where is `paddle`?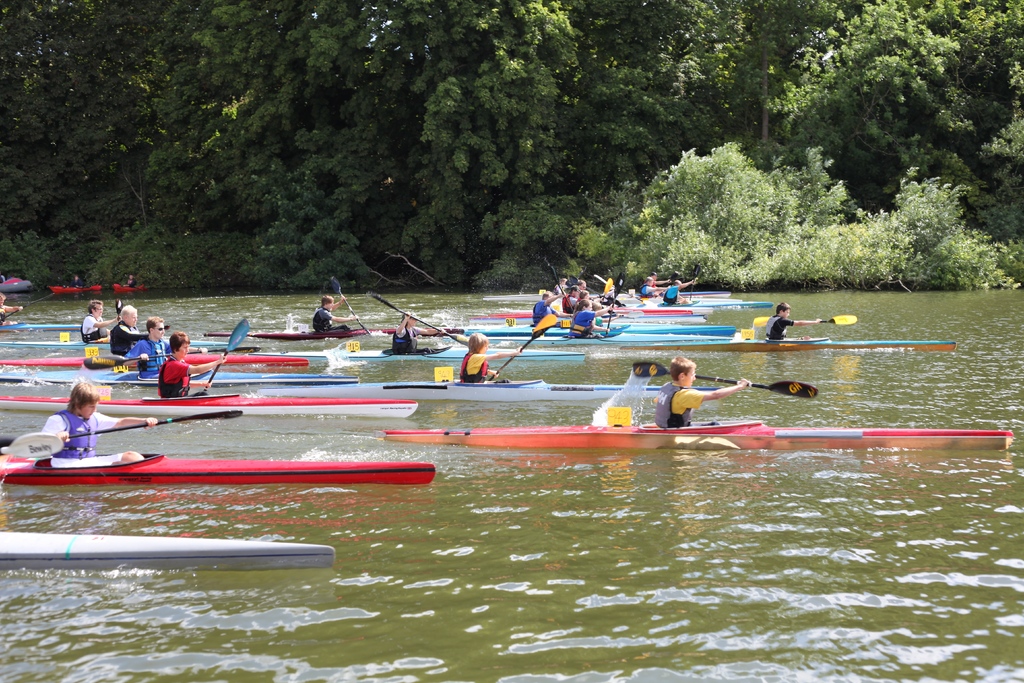
BBox(535, 255, 561, 297).
